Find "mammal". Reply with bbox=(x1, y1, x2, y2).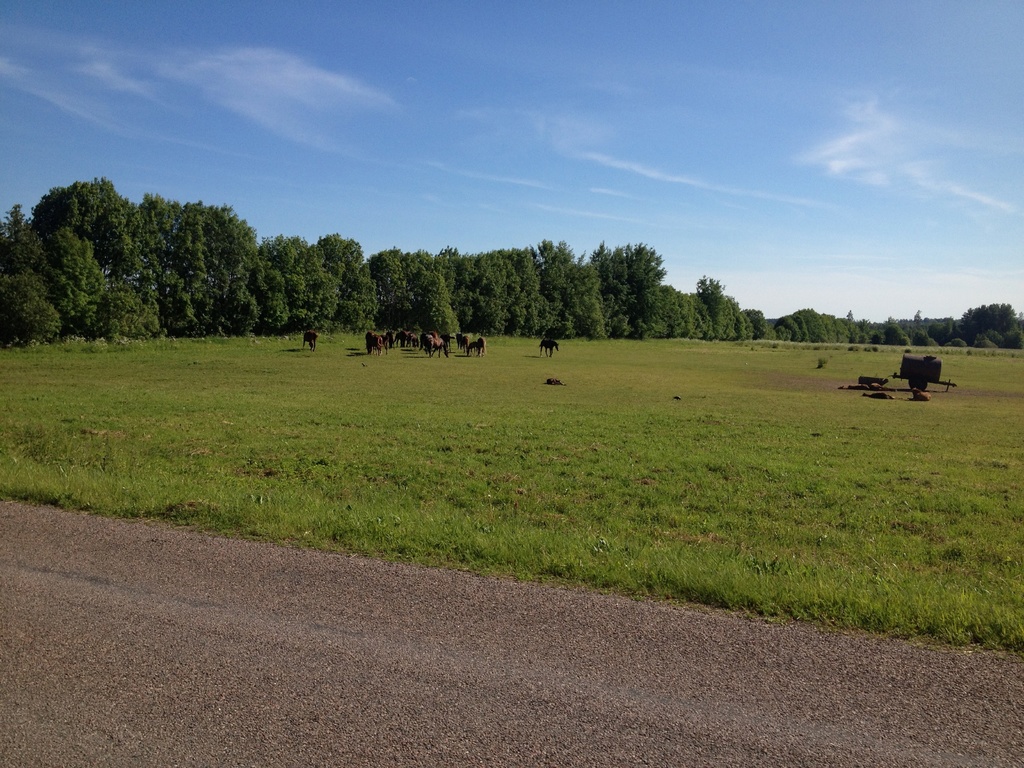
bbox=(907, 386, 932, 402).
